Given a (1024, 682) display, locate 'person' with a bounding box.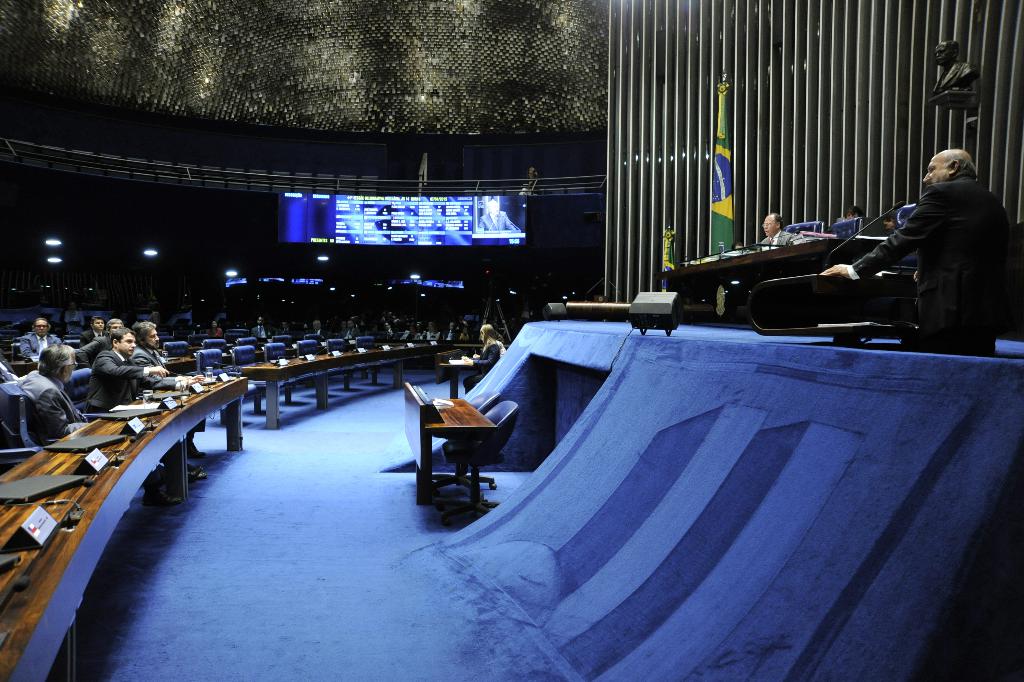
Located: (x1=250, y1=316, x2=272, y2=336).
